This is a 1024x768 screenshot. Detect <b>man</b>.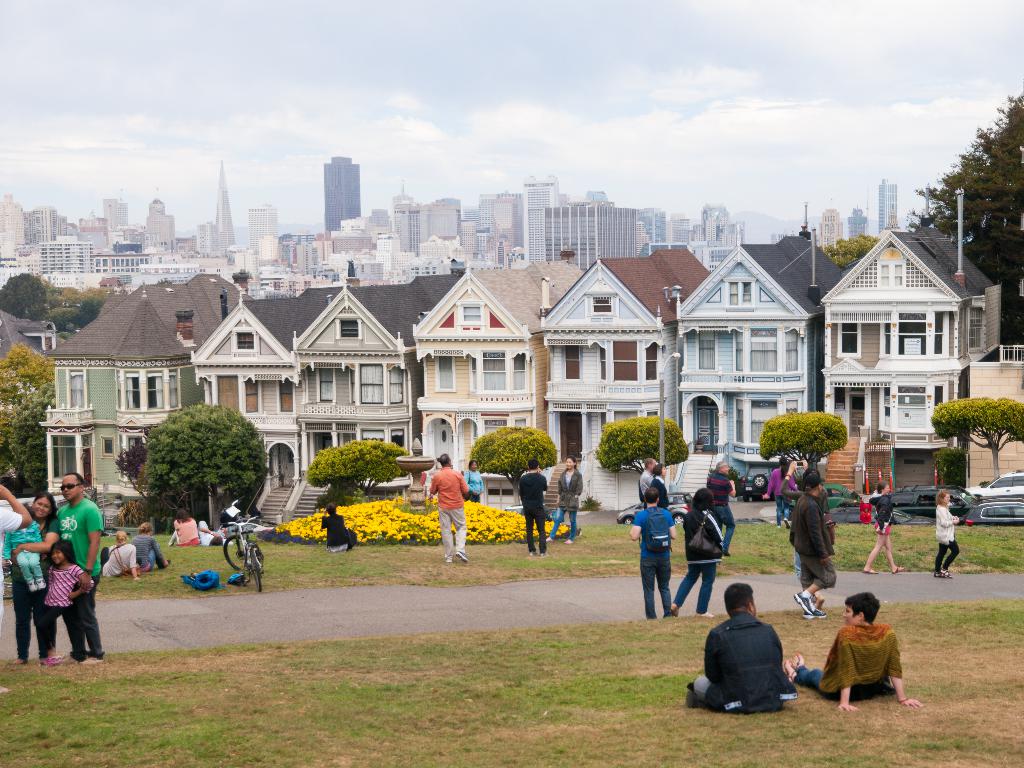
crop(520, 459, 547, 557).
